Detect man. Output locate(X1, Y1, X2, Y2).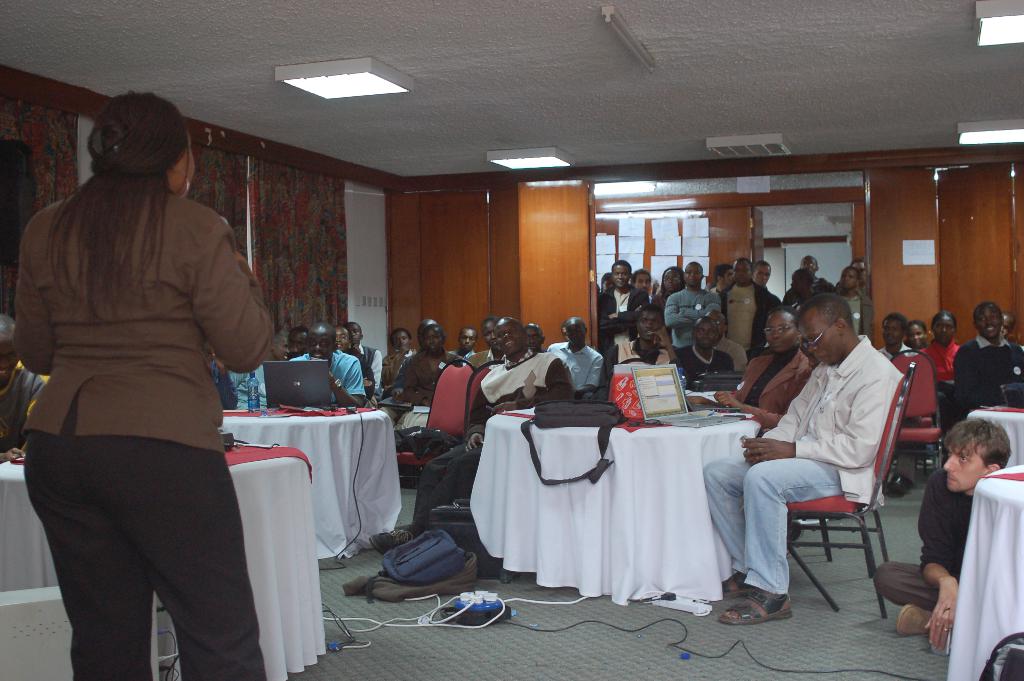
locate(702, 316, 749, 371).
